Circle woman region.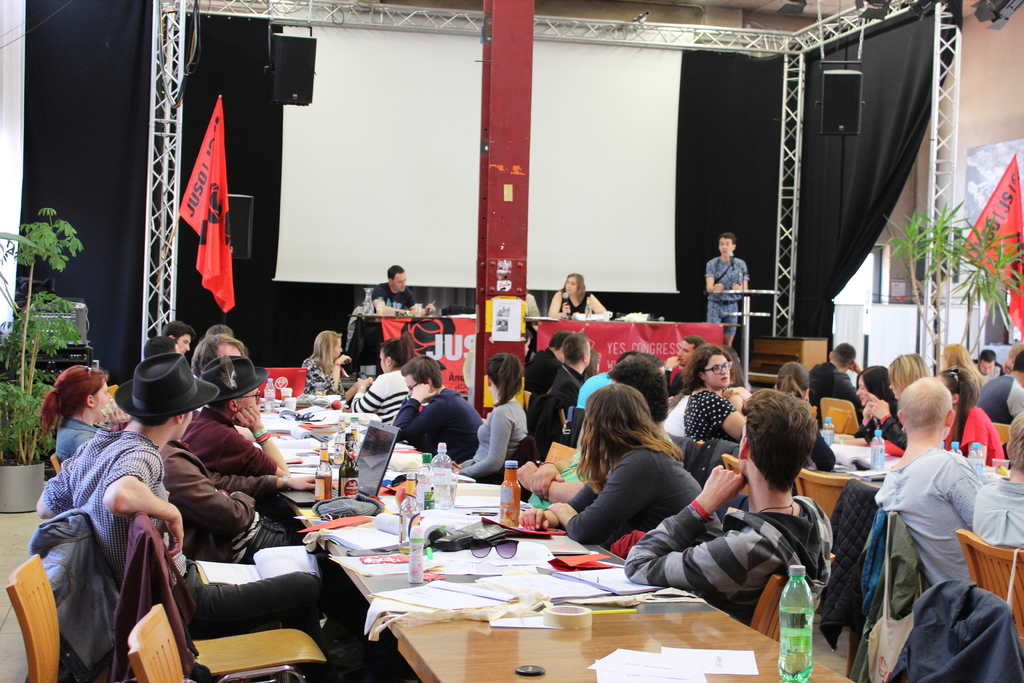
Region: 677,345,755,449.
